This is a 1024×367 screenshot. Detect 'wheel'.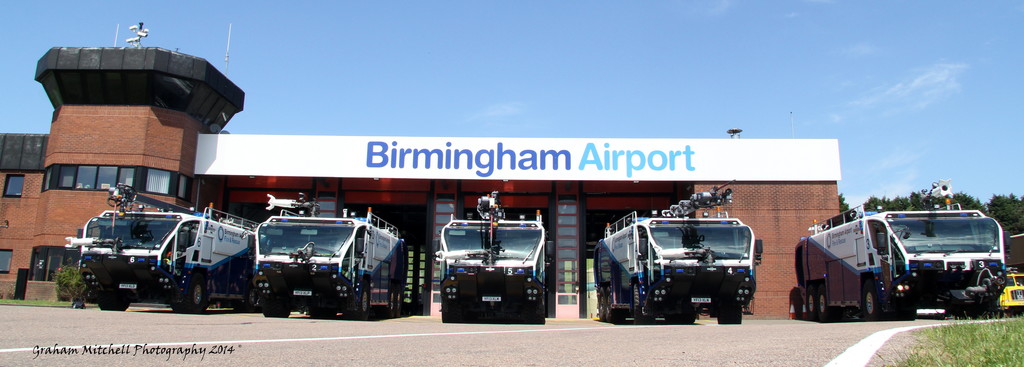
(left=348, top=291, right=368, bottom=318).
